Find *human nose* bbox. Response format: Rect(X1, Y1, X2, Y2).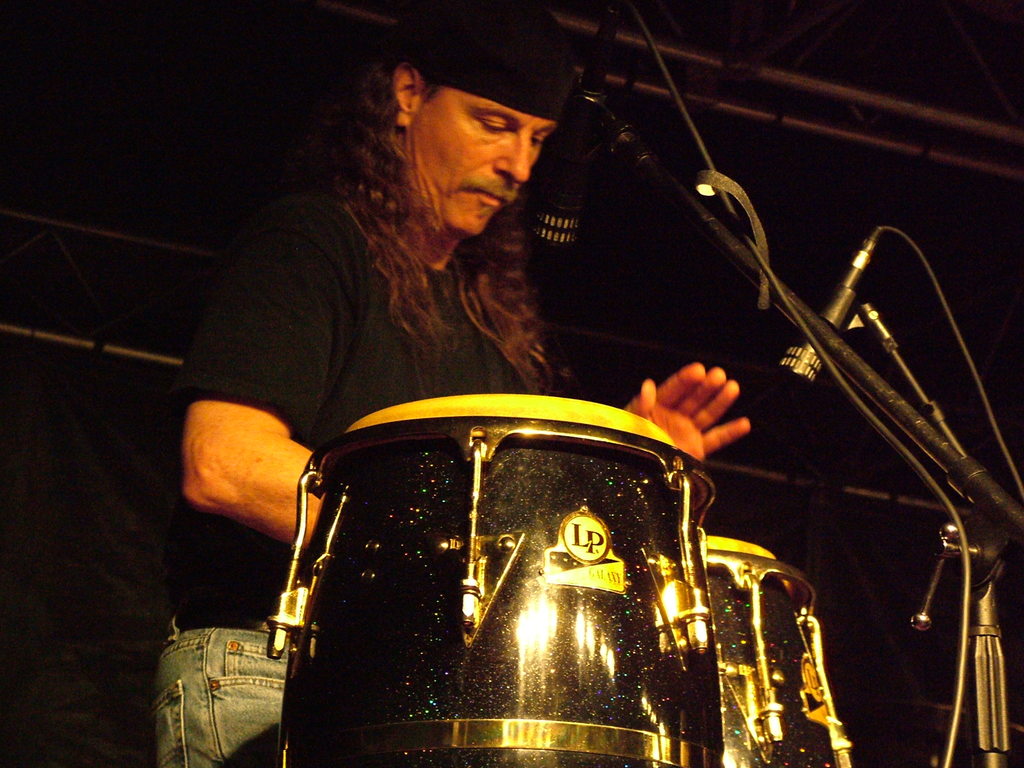
Rect(490, 132, 534, 182).
